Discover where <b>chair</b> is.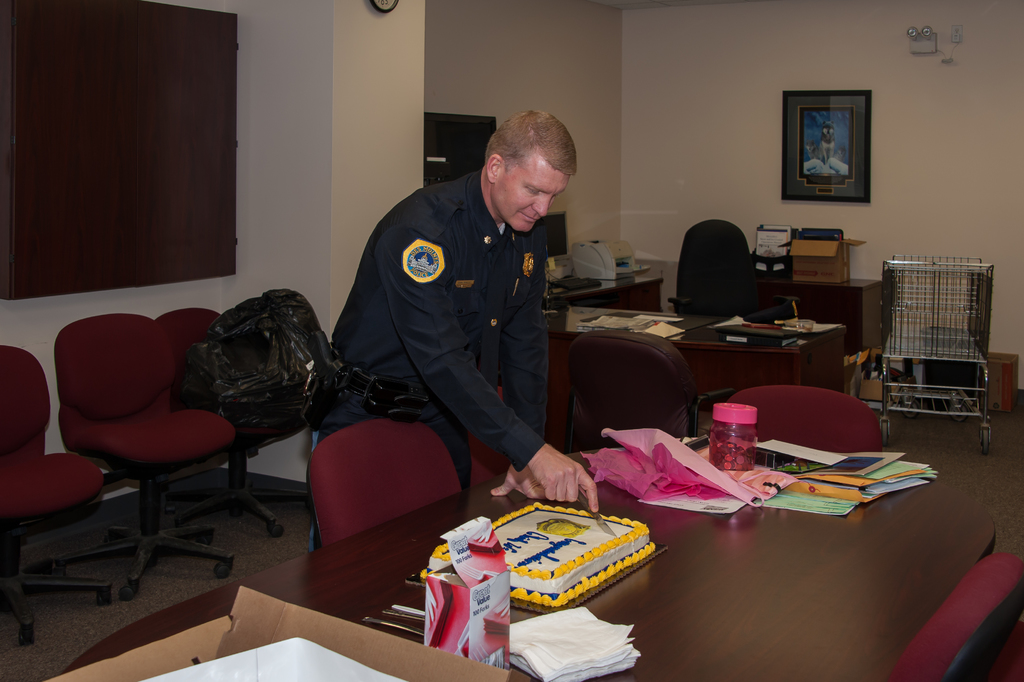
Discovered at select_region(304, 418, 460, 552).
